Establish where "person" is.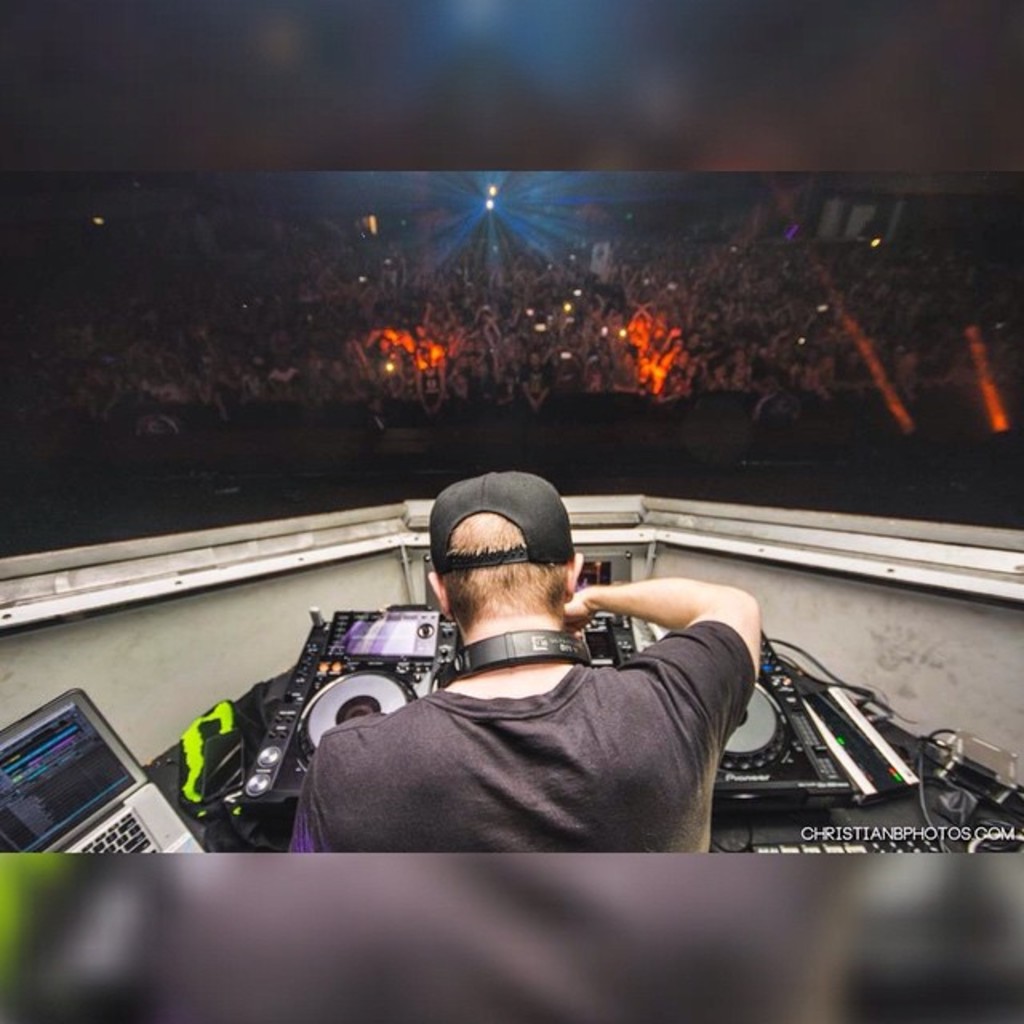
Established at 246:490:782:872.
